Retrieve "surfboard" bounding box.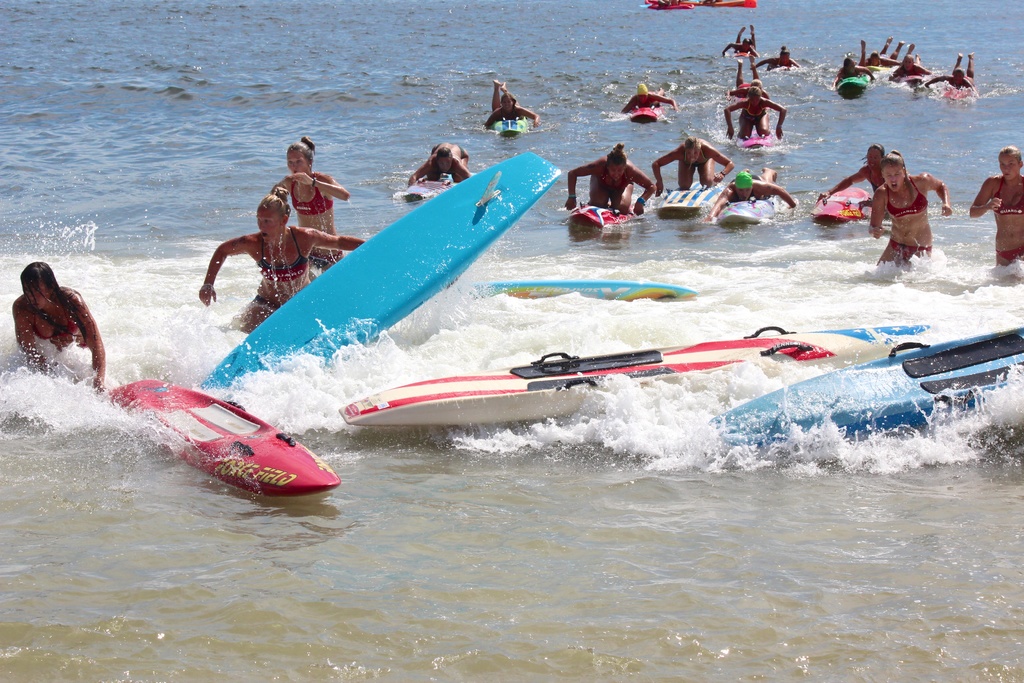
Bounding box: 111 369 351 497.
